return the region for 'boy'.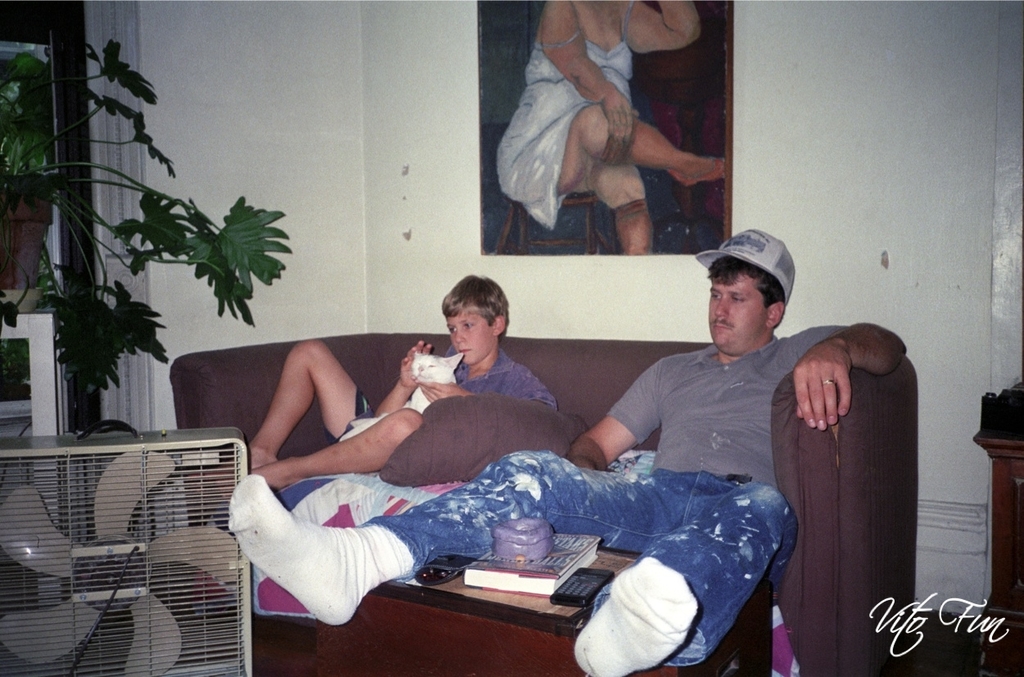
Rect(195, 257, 568, 506).
